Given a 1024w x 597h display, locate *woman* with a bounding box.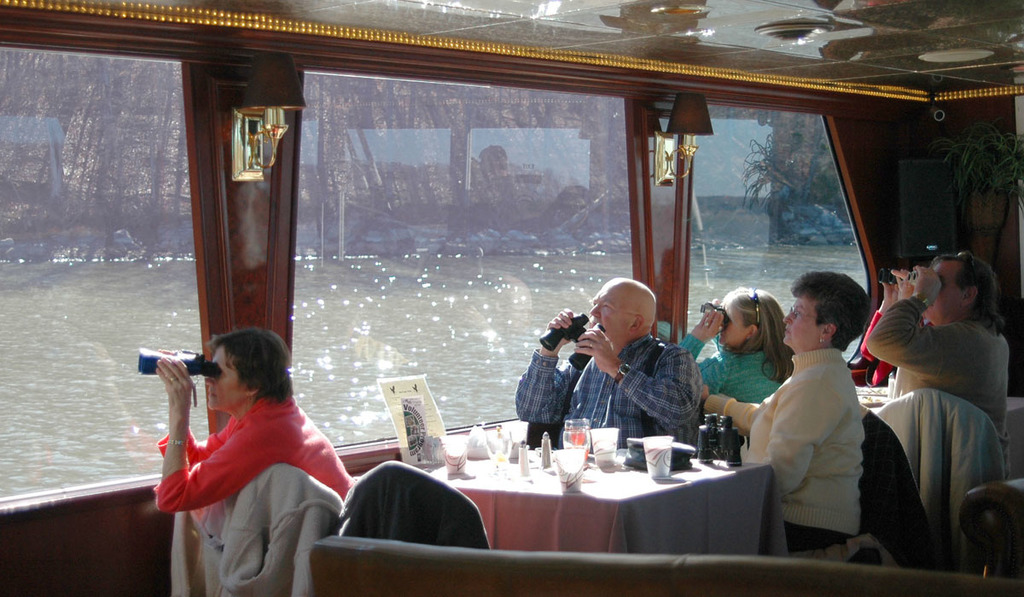
Located: l=154, t=331, r=351, b=524.
